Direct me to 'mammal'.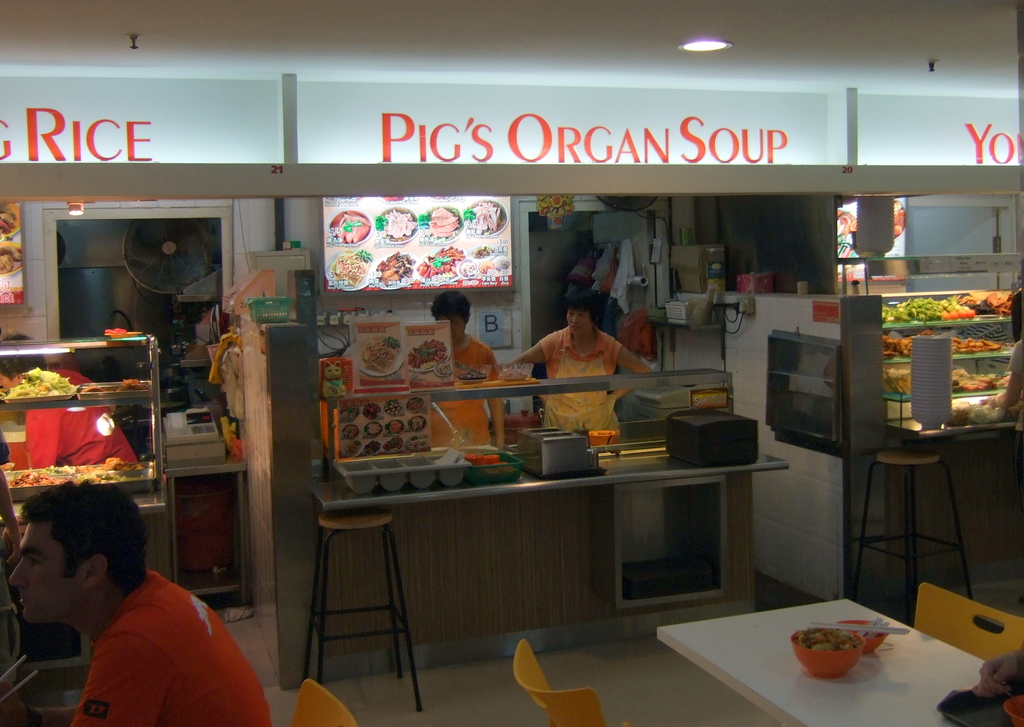
Direction: [416, 287, 504, 447].
